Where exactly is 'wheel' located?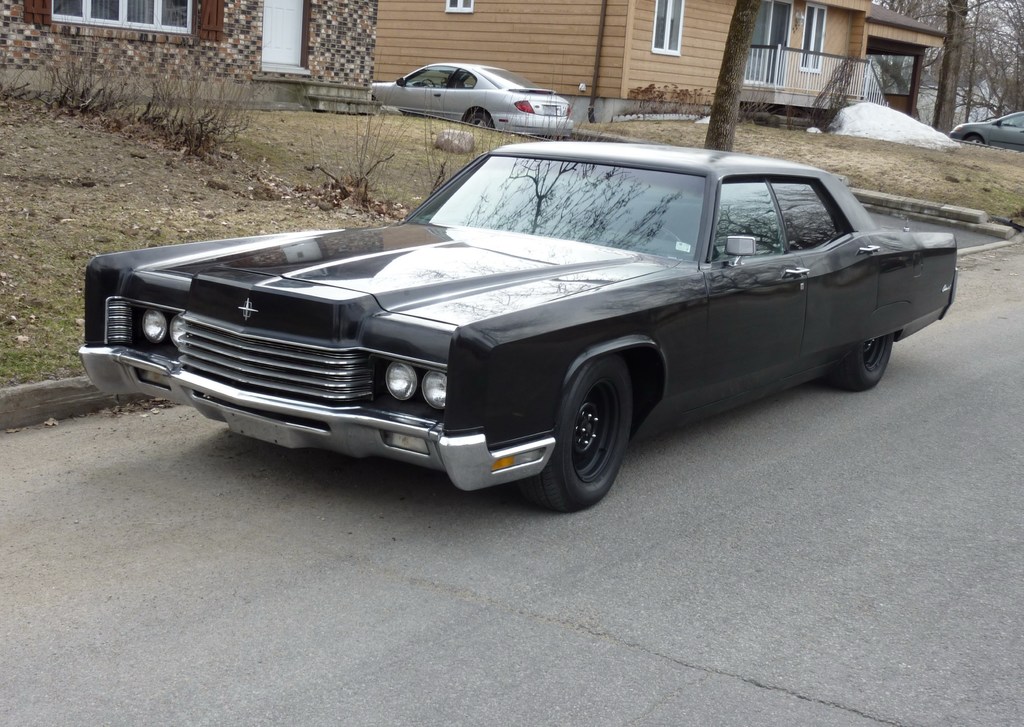
Its bounding box is <box>536,360,634,512</box>.
